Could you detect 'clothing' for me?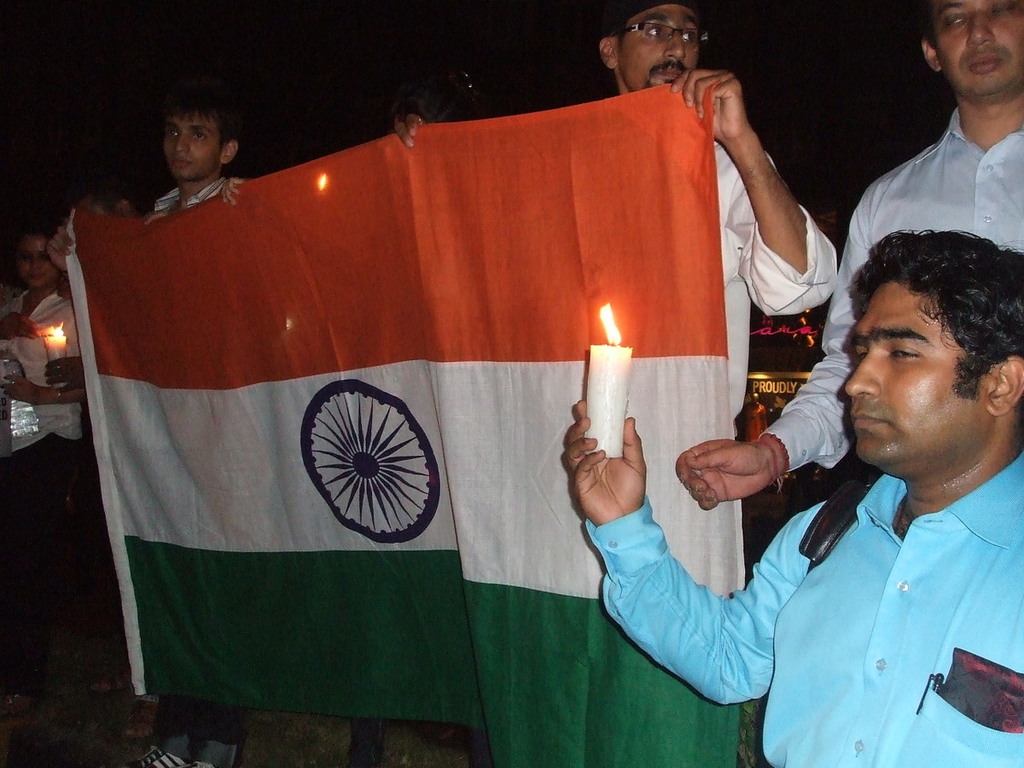
Detection result: (left=711, top=135, right=835, bottom=432).
